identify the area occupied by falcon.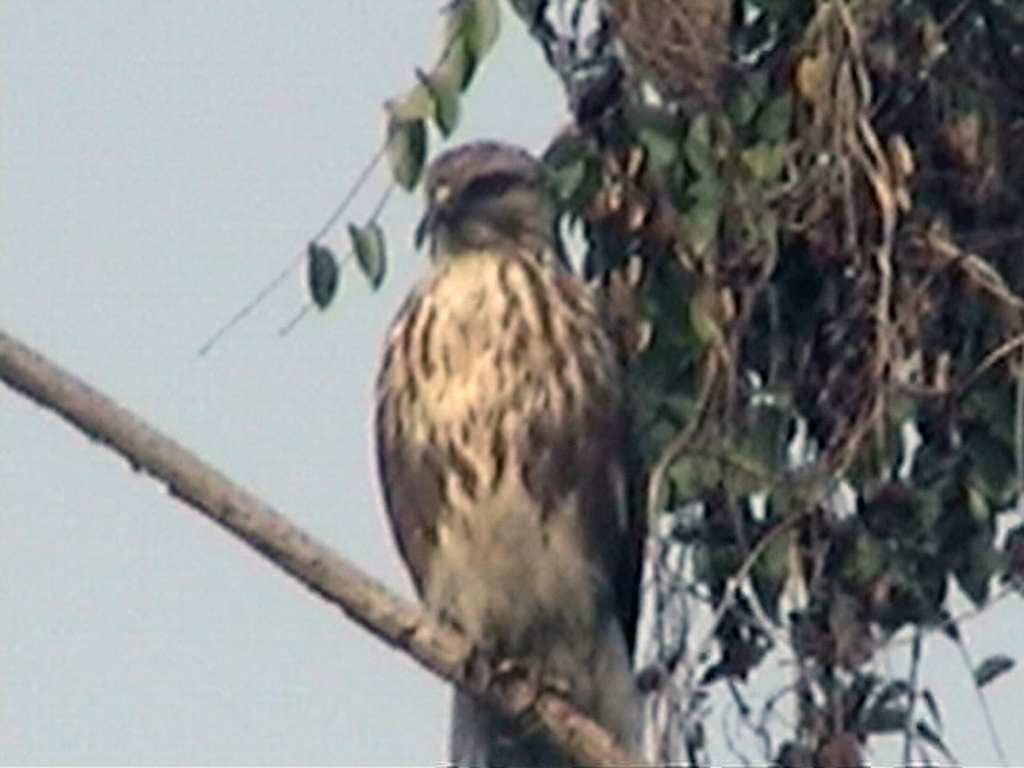
Area: select_region(370, 136, 658, 766).
